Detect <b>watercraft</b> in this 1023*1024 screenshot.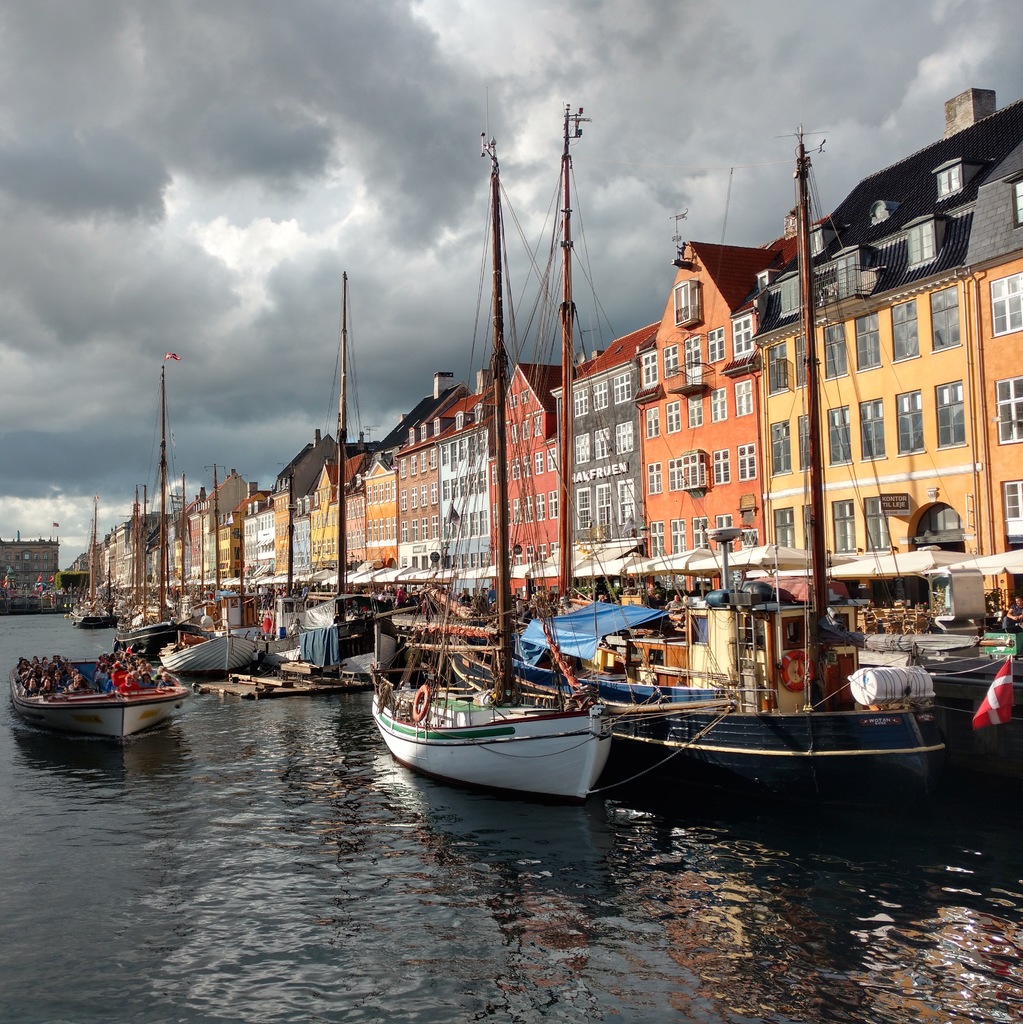
Detection: 162/610/260/678.
